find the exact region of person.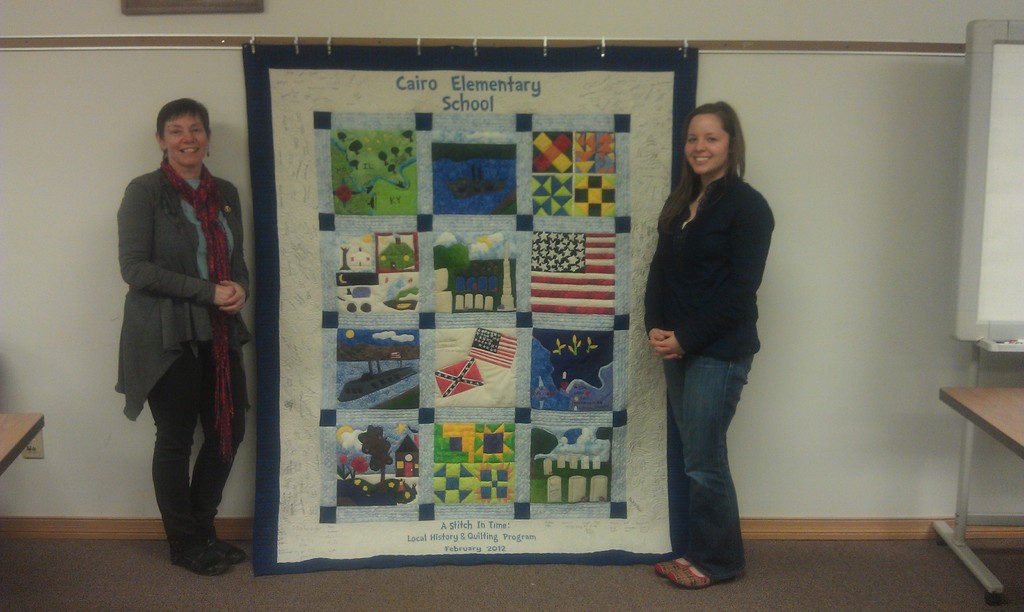
Exact region: <bbox>641, 100, 773, 596</bbox>.
